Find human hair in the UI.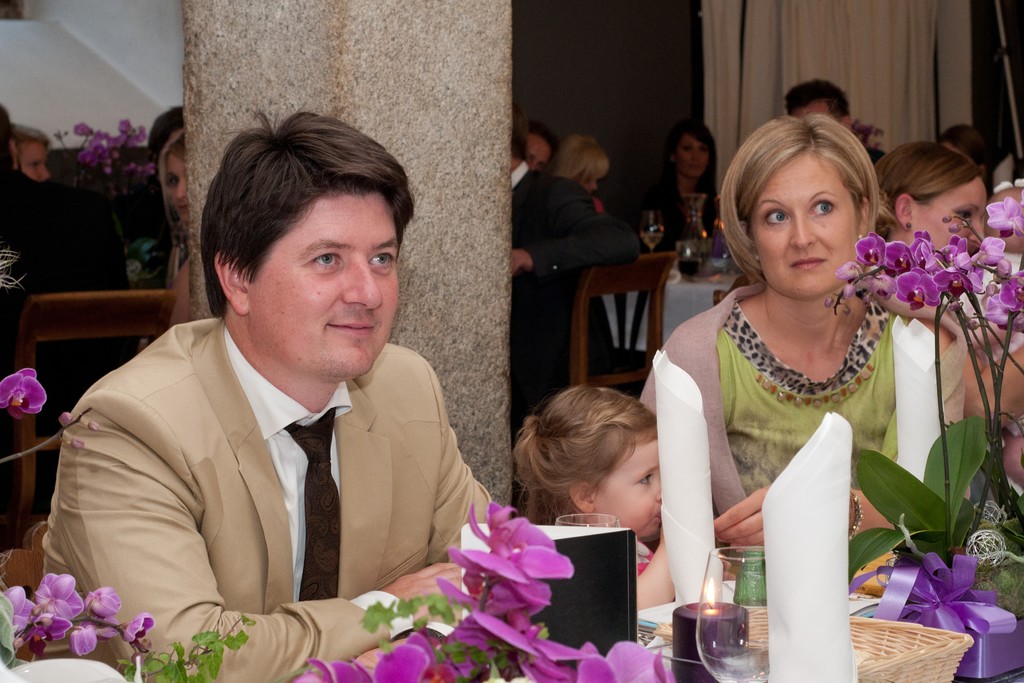
UI element at region(550, 133, 612, 186).
